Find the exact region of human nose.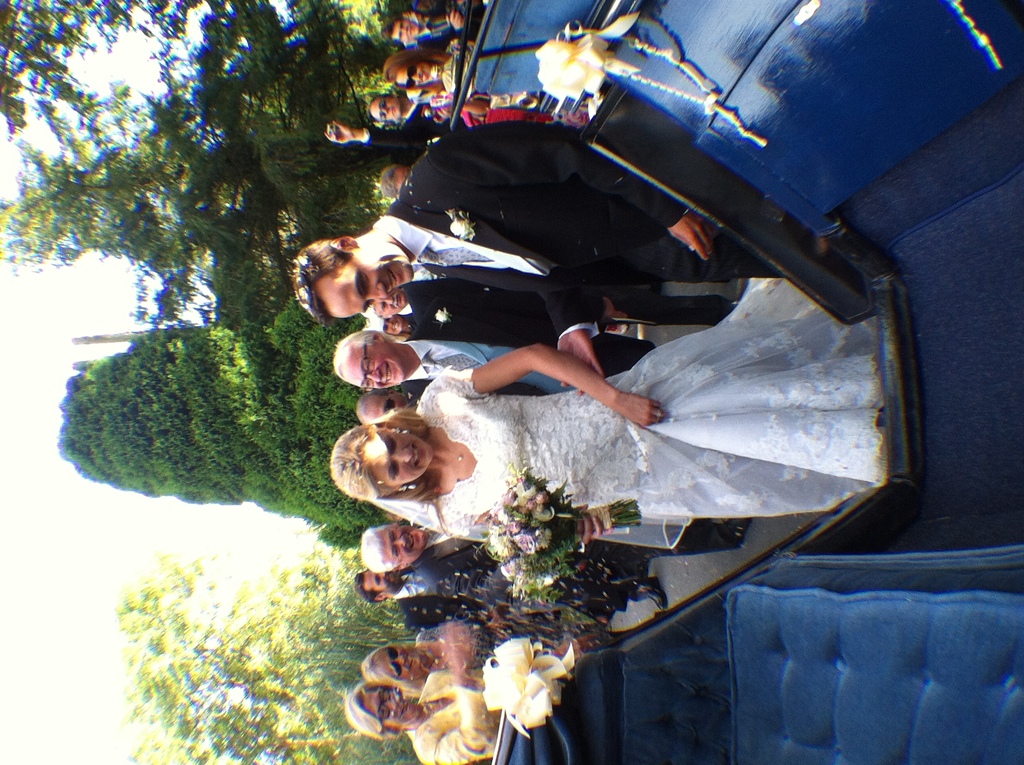
Exact region: rect(364, 366, 382, 382).
